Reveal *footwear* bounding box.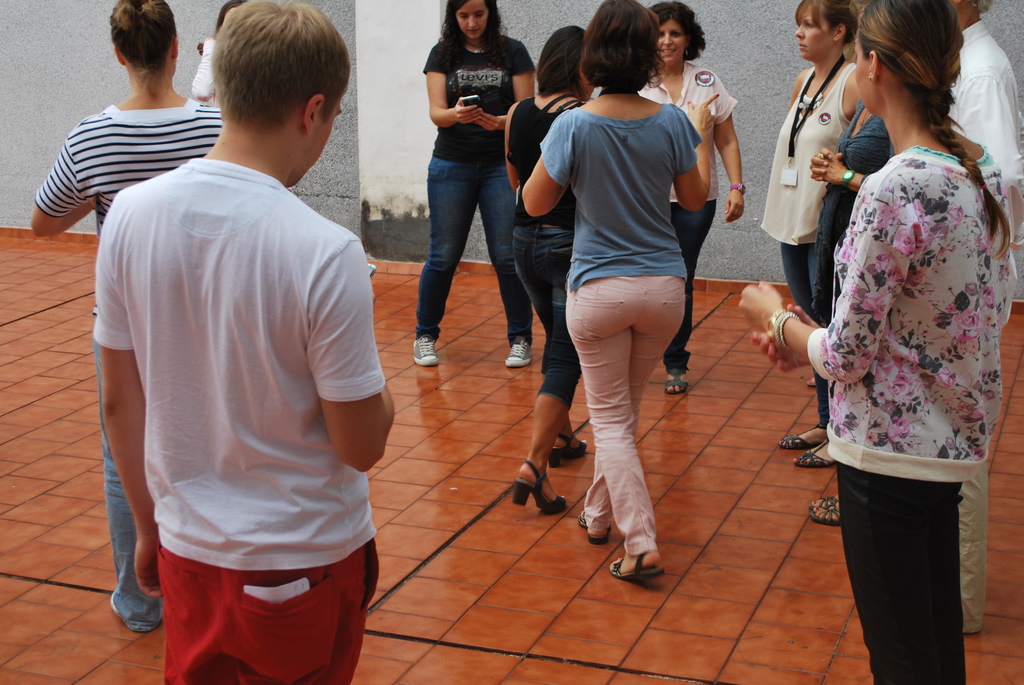
Revealed: select_region(608, 558, 664, 579).
